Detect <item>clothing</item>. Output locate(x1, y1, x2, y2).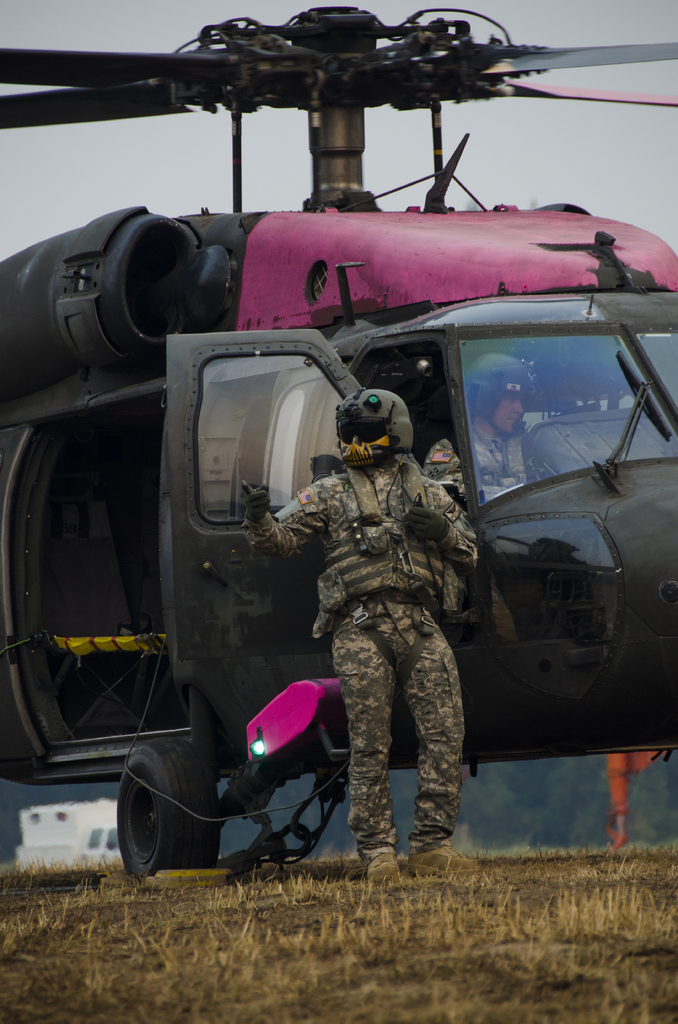
locate(248, 465, 477, 864).
